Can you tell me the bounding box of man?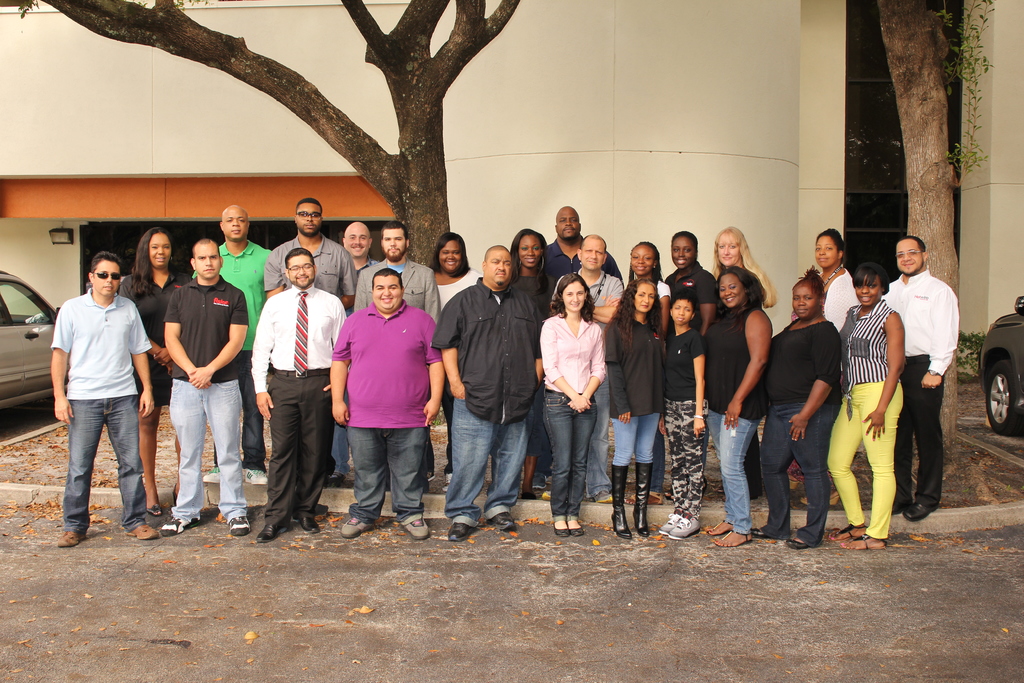
{"x1": 48, "y1": 251, "x2": 161, "y2": 547}.
